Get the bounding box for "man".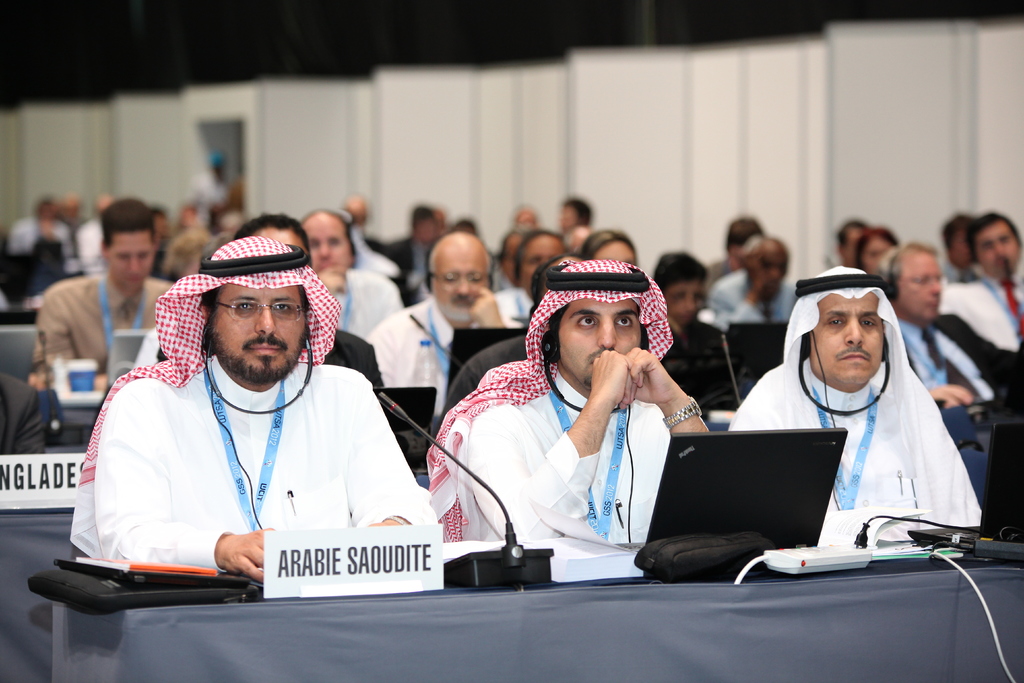
bbox=(235, 213, 307, 251).
